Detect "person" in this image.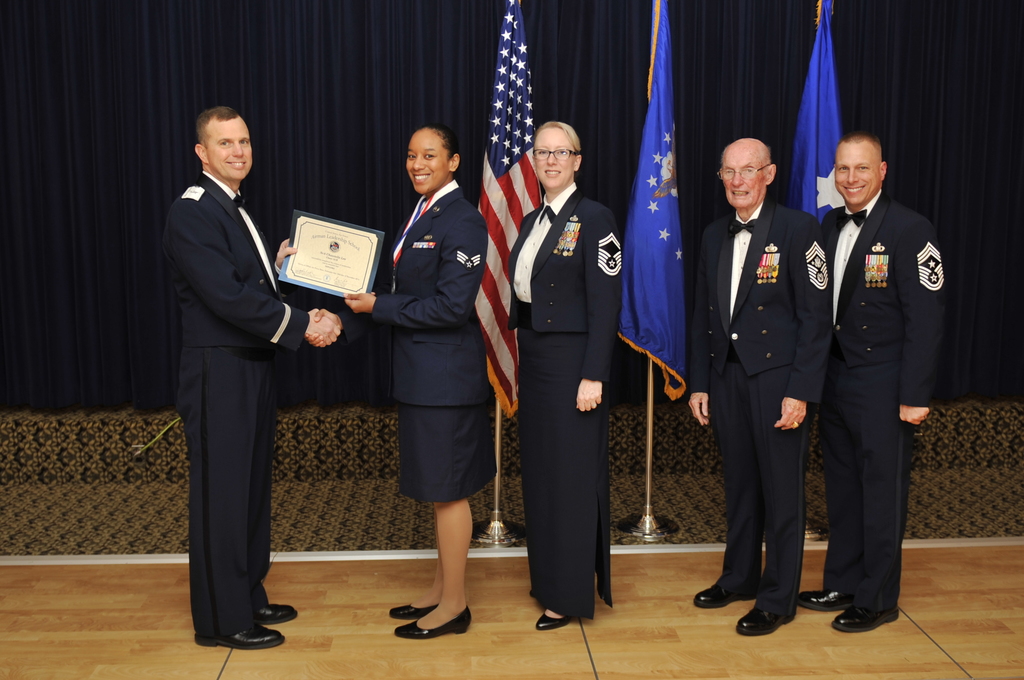
Detection: [x1=498, y1=120, x2=624, y2=639].
